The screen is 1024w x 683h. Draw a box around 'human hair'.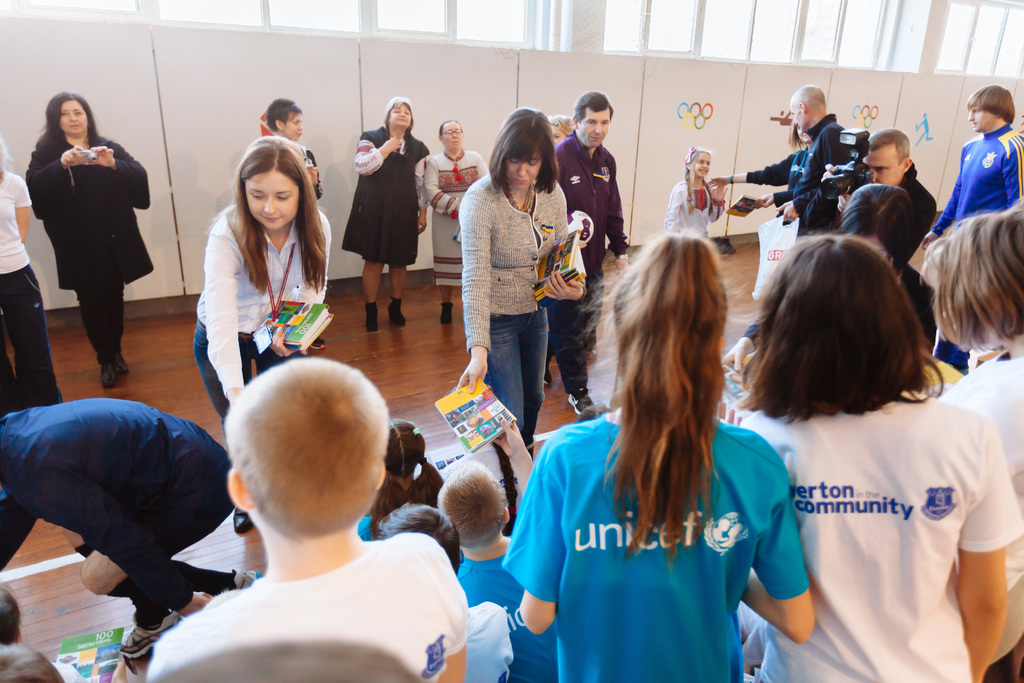
bbox(867, 128, 910, 167).
